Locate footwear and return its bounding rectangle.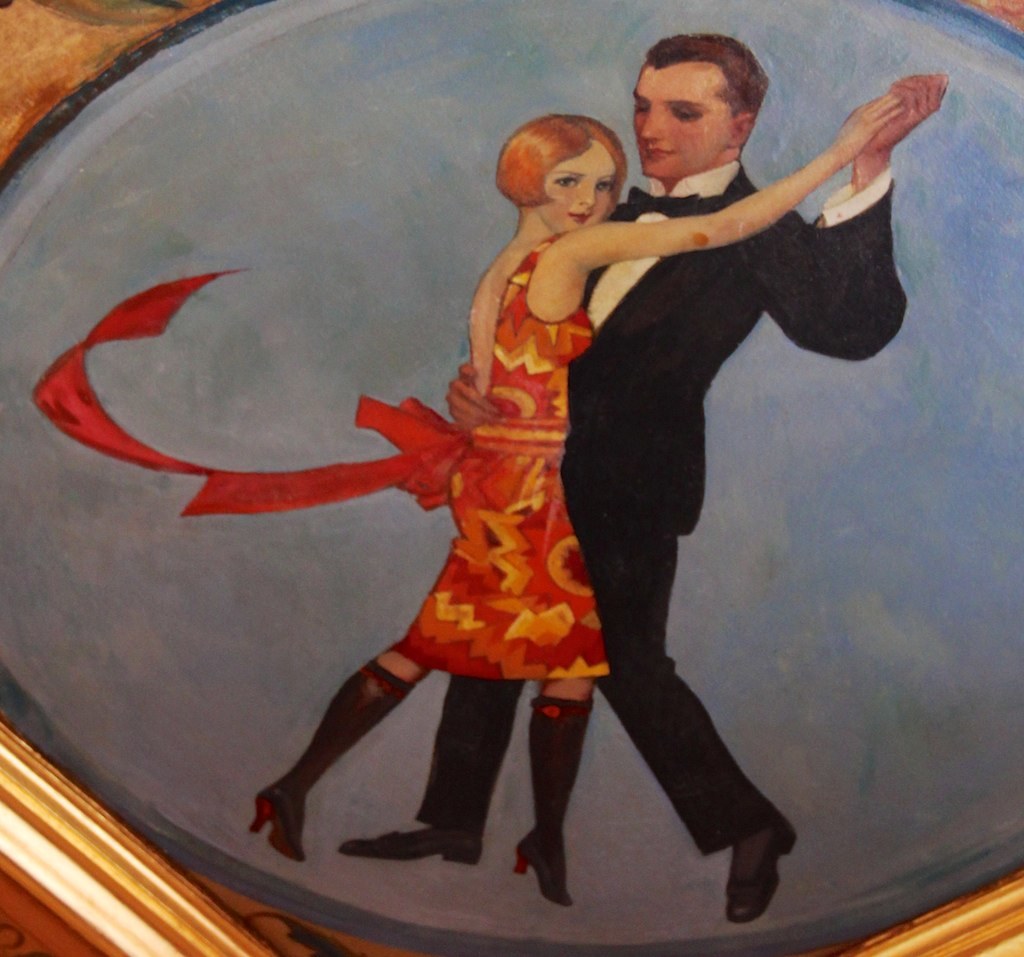
Rect(513, 834, 577, 911).
